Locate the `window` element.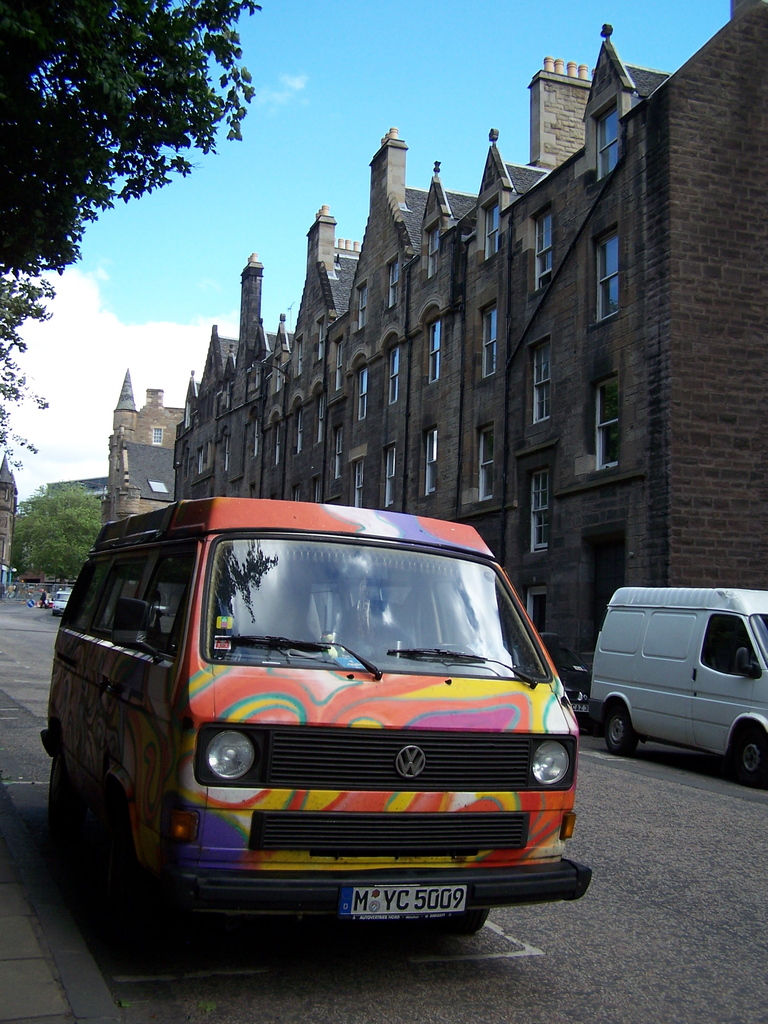
Element bbox: BBox(357, 282, 364, 330).
